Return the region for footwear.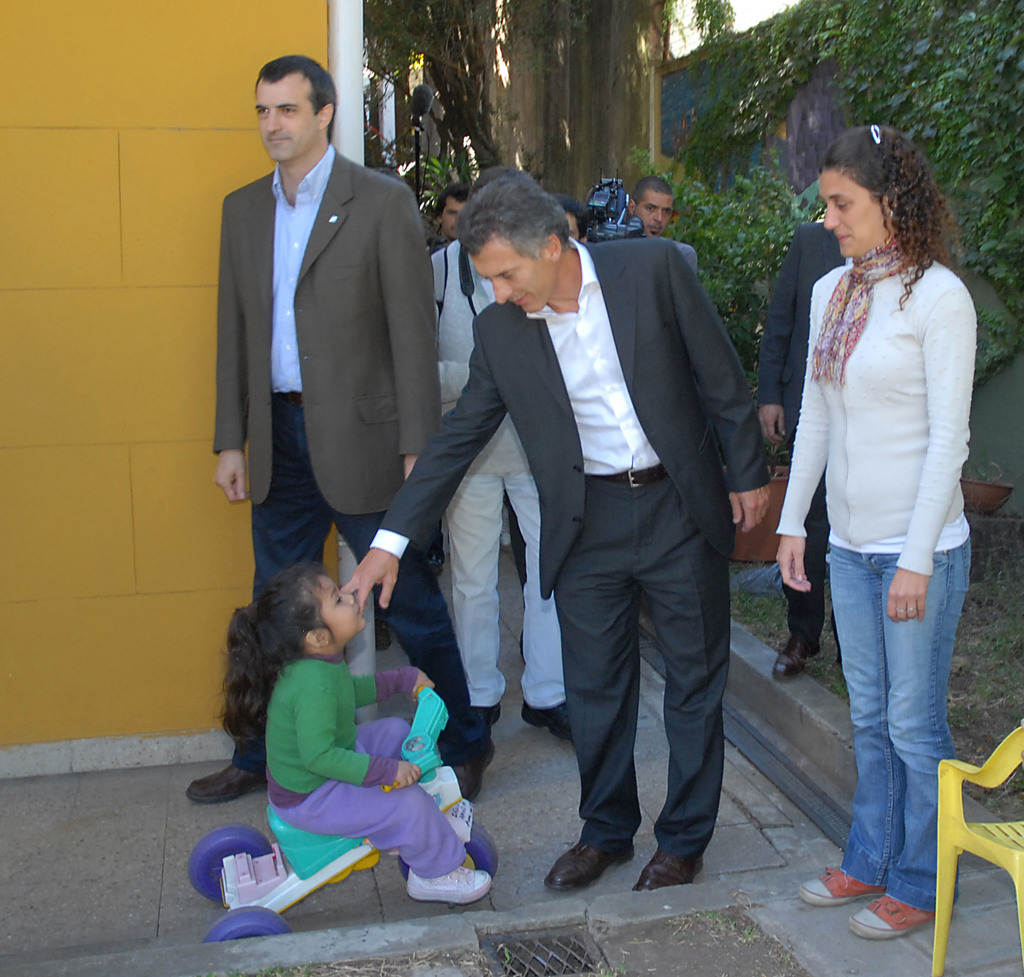
<bbox>444, 739, 497, 799</bbox>.
